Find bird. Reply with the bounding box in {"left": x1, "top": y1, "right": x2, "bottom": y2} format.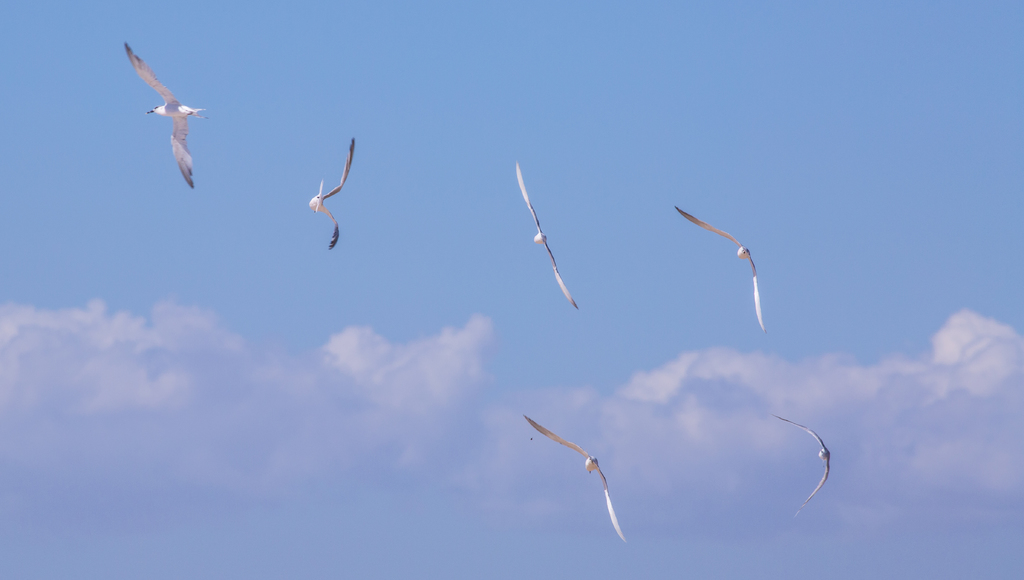
{"left": 307, "top": 137, "right": 358, "bottom": 251}.
